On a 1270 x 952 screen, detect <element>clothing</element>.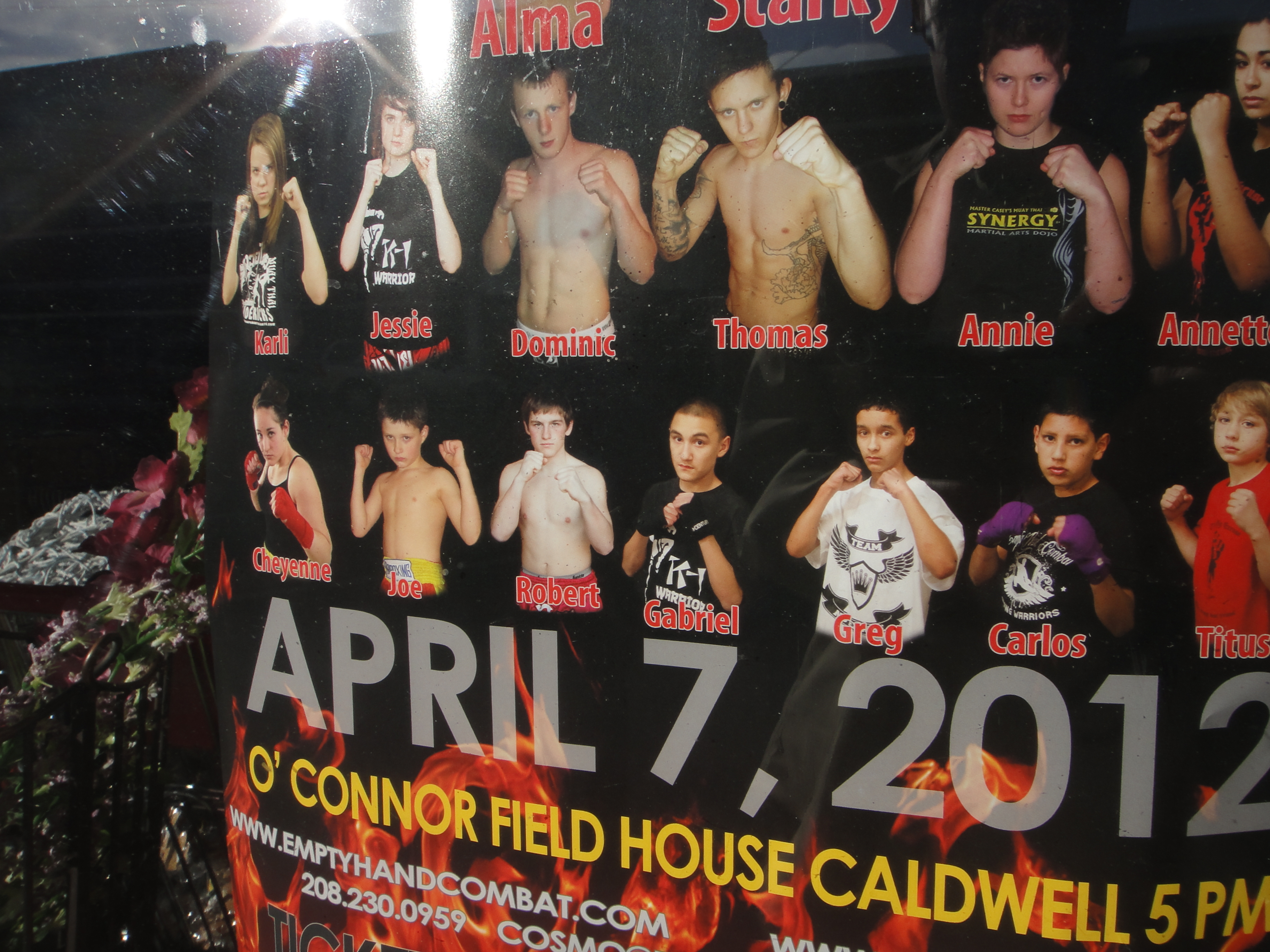
[left=242, top=106, right=266, bottom=121].
